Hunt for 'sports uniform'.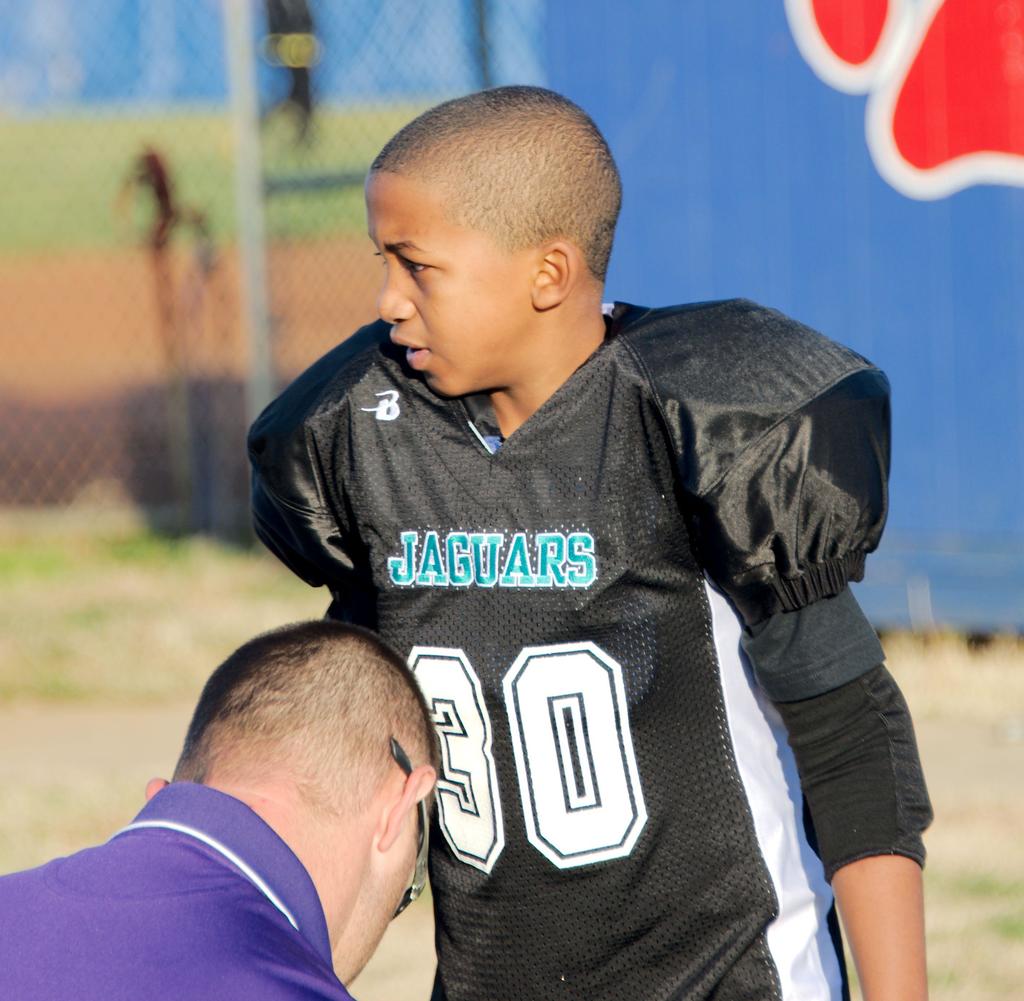
Hunted down at [left=0, top=792, right=353, bottom=1000].
